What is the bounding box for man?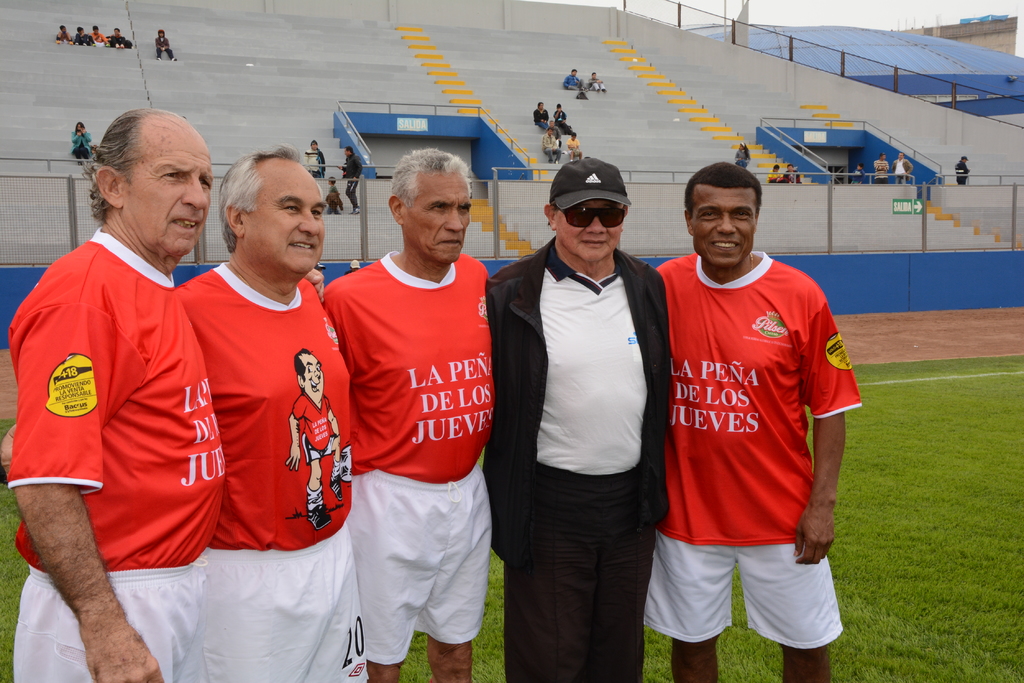
detection(485, 159, 666, 682).
